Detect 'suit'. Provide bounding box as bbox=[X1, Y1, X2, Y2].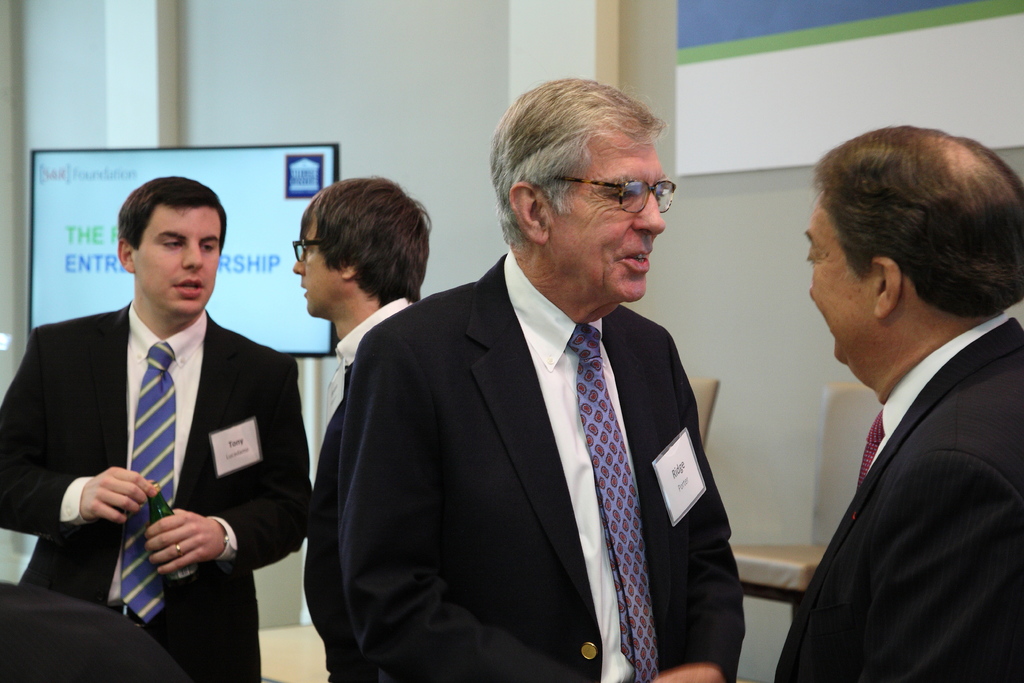
bbox=[0, 299, 315, 681].
